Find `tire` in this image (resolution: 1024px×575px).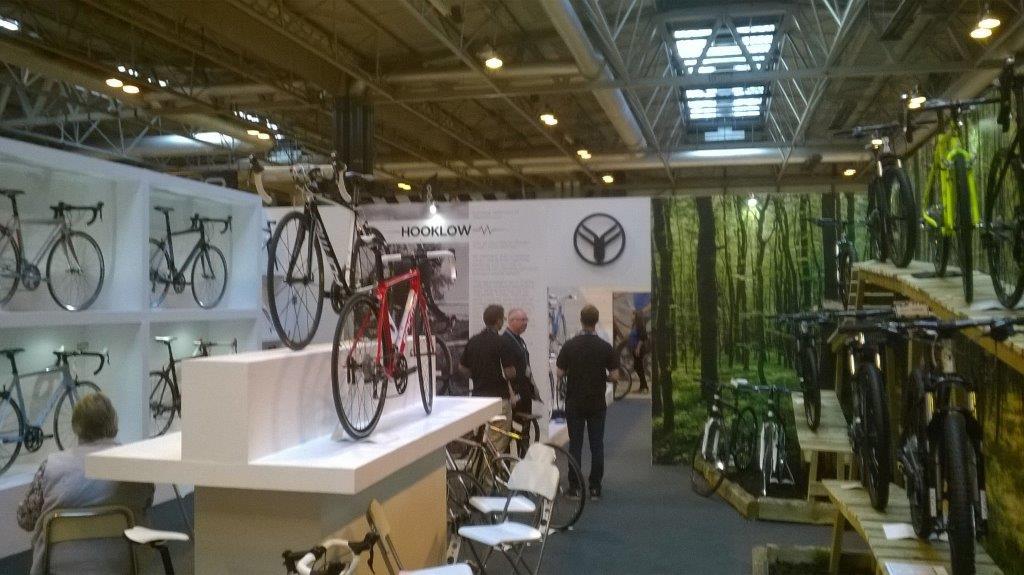
{"x1": 145, "y1": 240, "x2": 176, "y2": 310}.
